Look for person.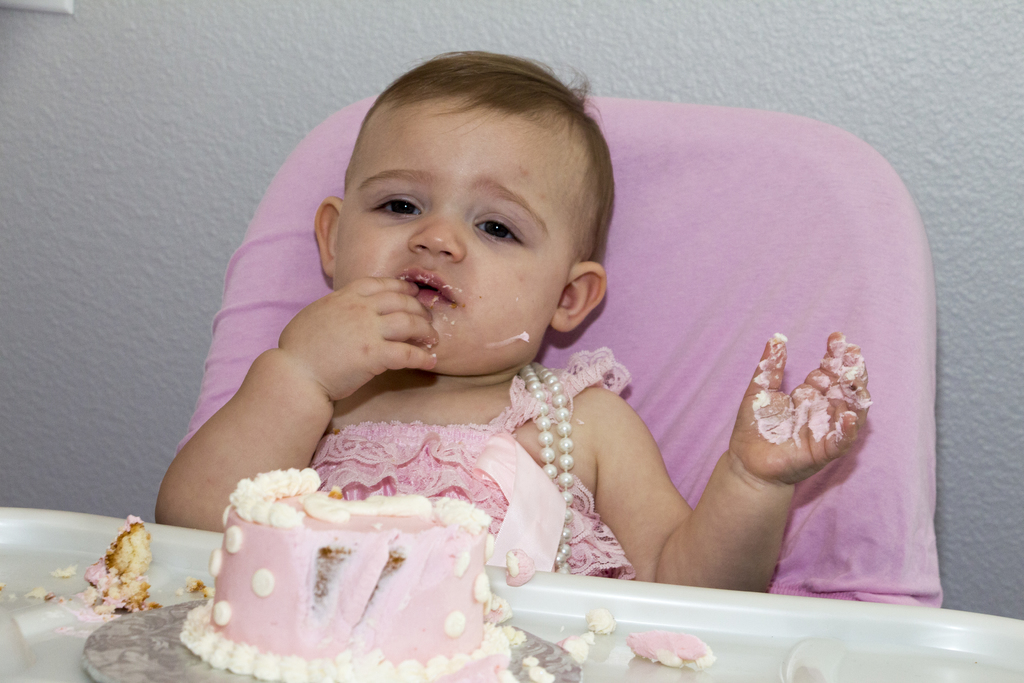
Found: crop(147, 56, 886, 568).
